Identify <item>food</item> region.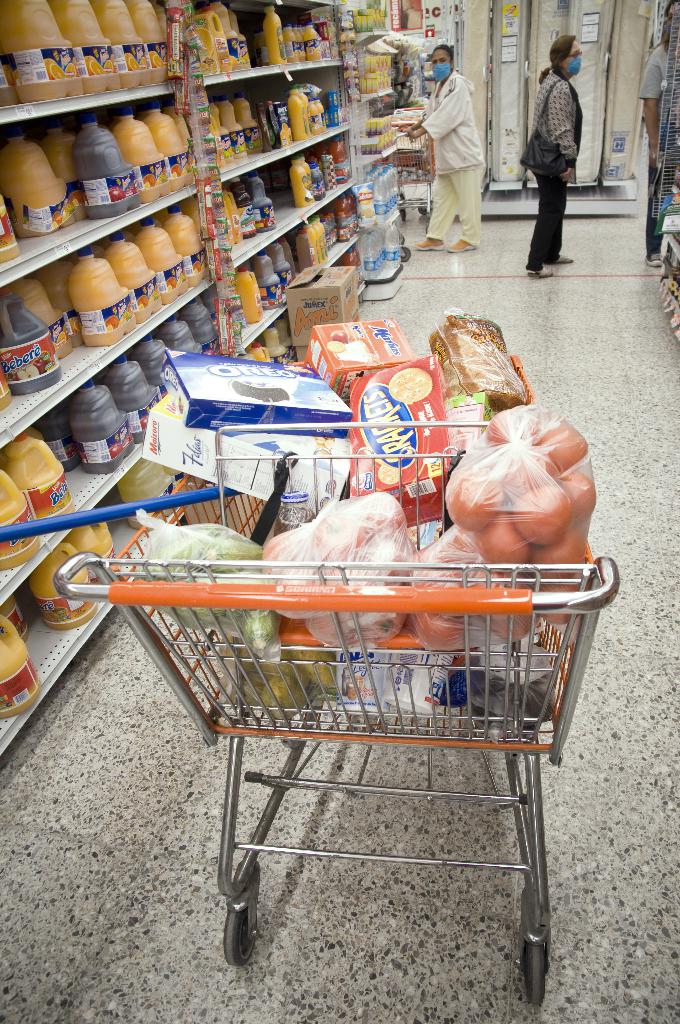
Region: [40,604,70,623].
